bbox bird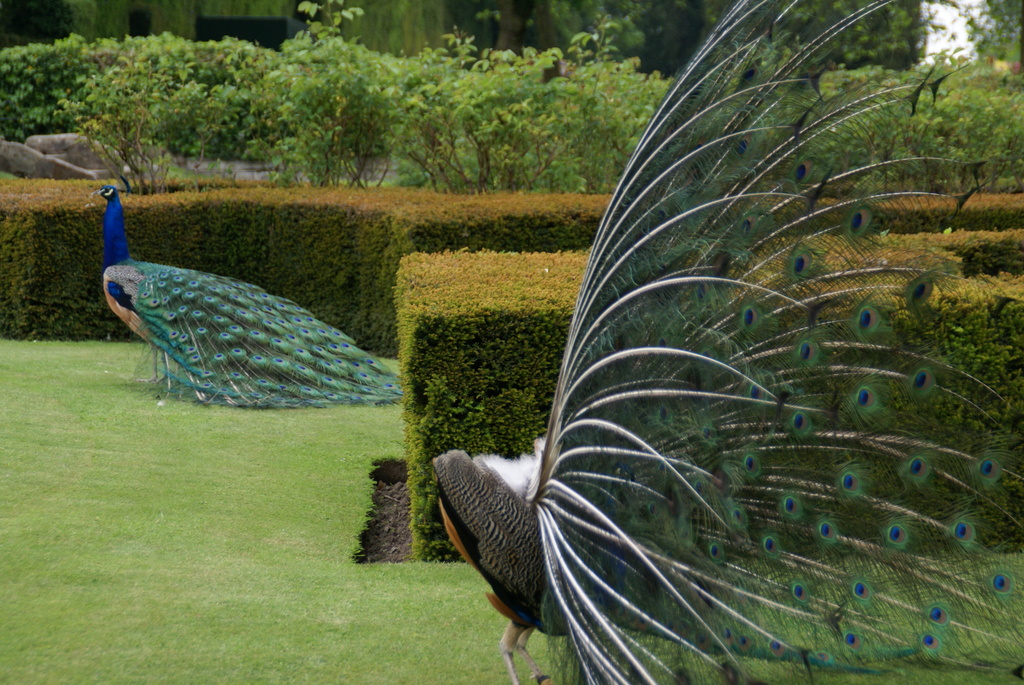
locate(423, 0, 1023, 684)
